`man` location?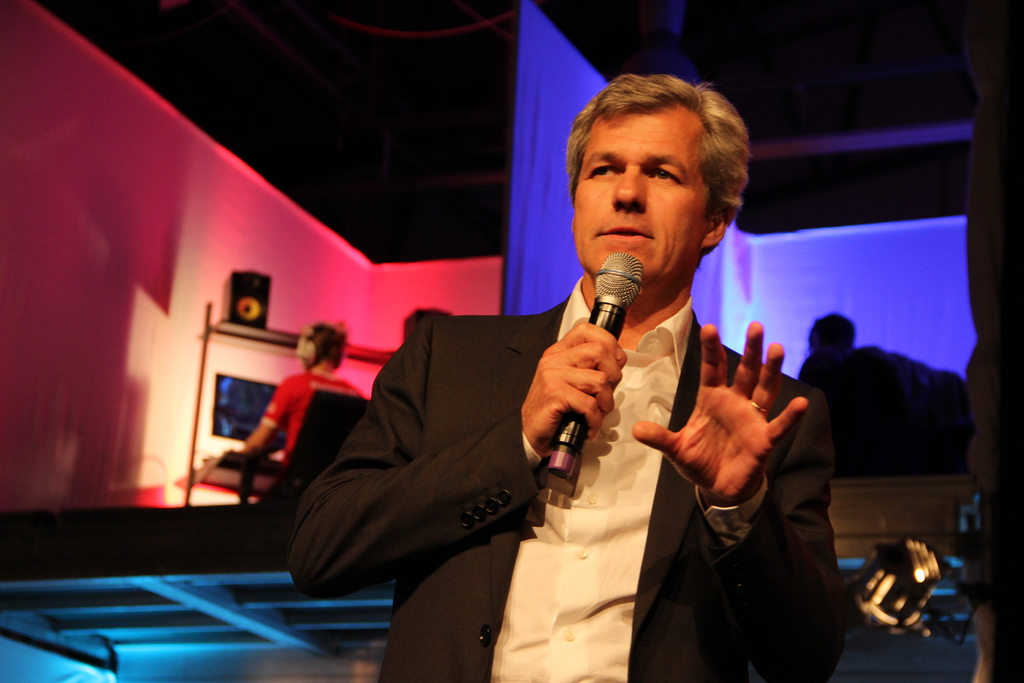
bbox=[236, 325, 362, 483]
